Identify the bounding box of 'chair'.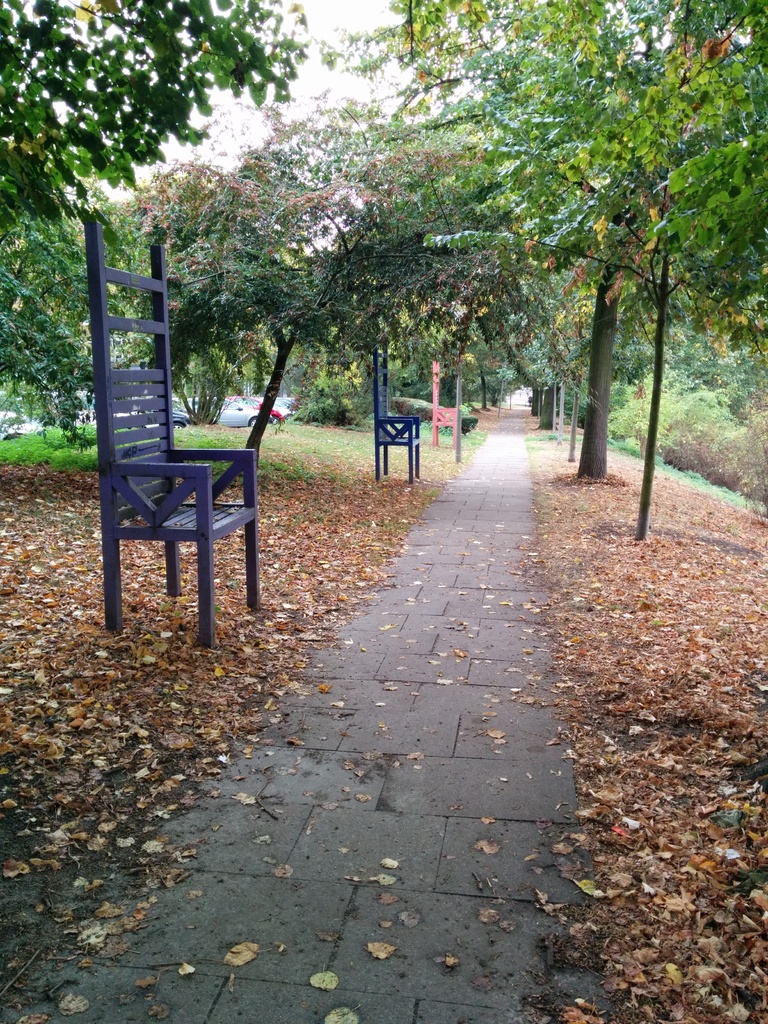
select_region(367, 354, 424, 481).
